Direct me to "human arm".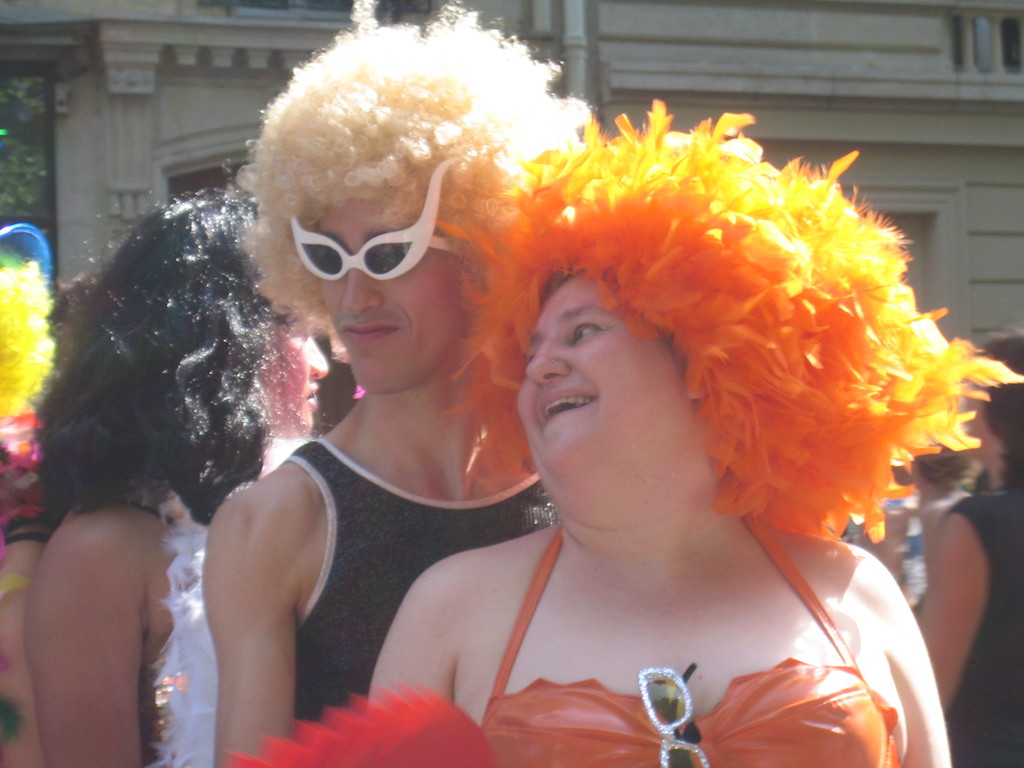
Direction: x1=874, y1=558, x2=955, y2=767.
